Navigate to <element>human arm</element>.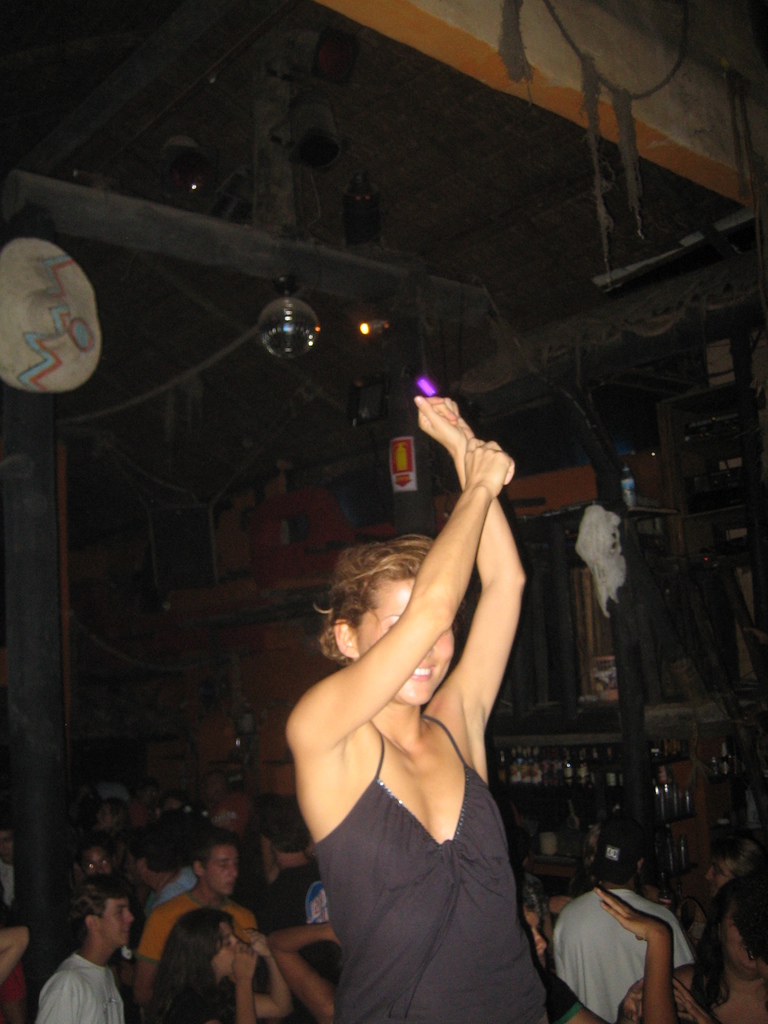
Navigation target: (40,975,92,1023).
